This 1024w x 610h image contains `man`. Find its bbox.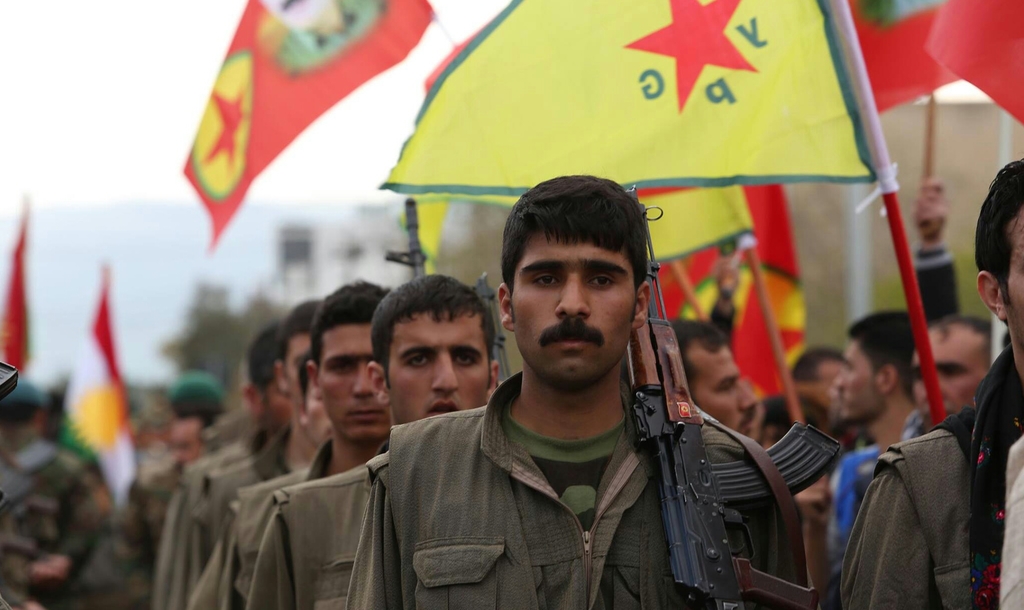
(left=197, top=283, right=349, bottom=609).
